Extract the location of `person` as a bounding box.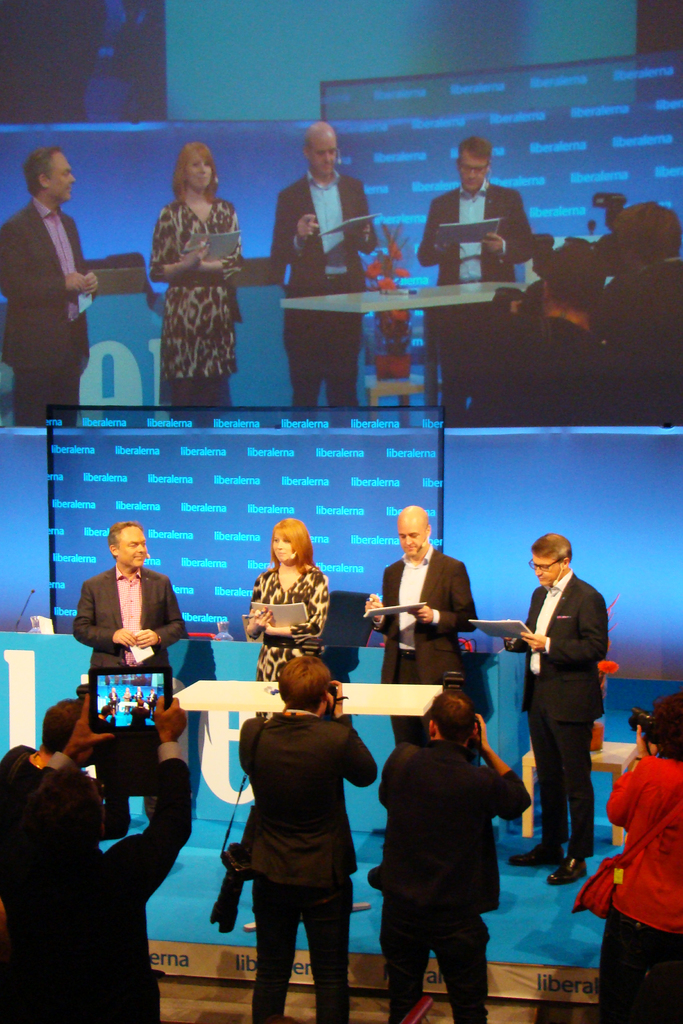
502 538 607 881.
